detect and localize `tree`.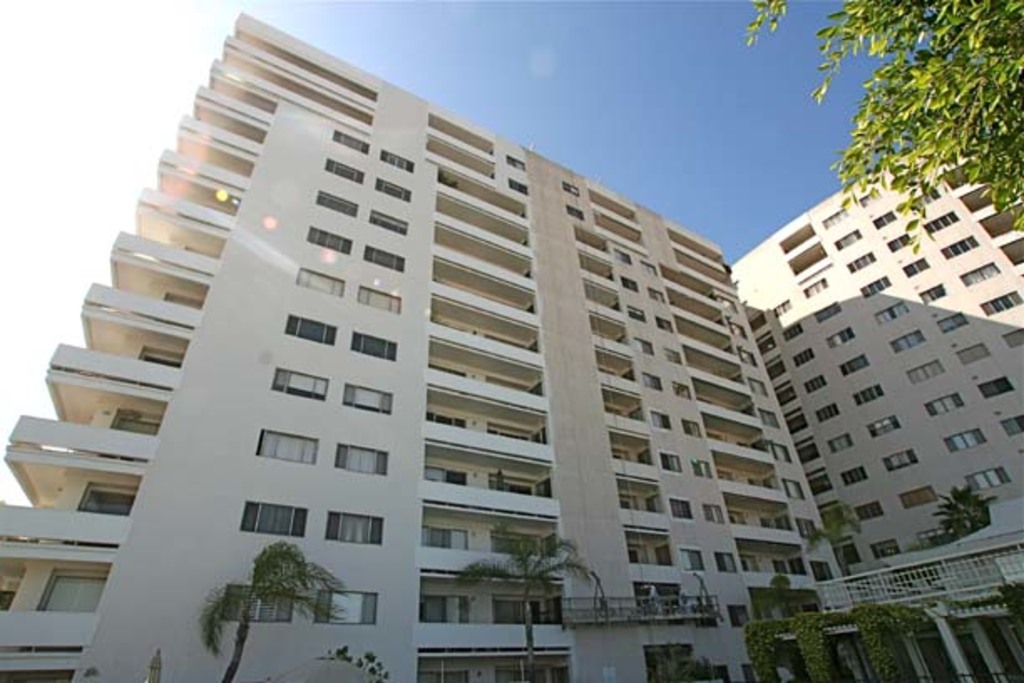
Localized at (left=197, top=534, right=355, bottom=681).
